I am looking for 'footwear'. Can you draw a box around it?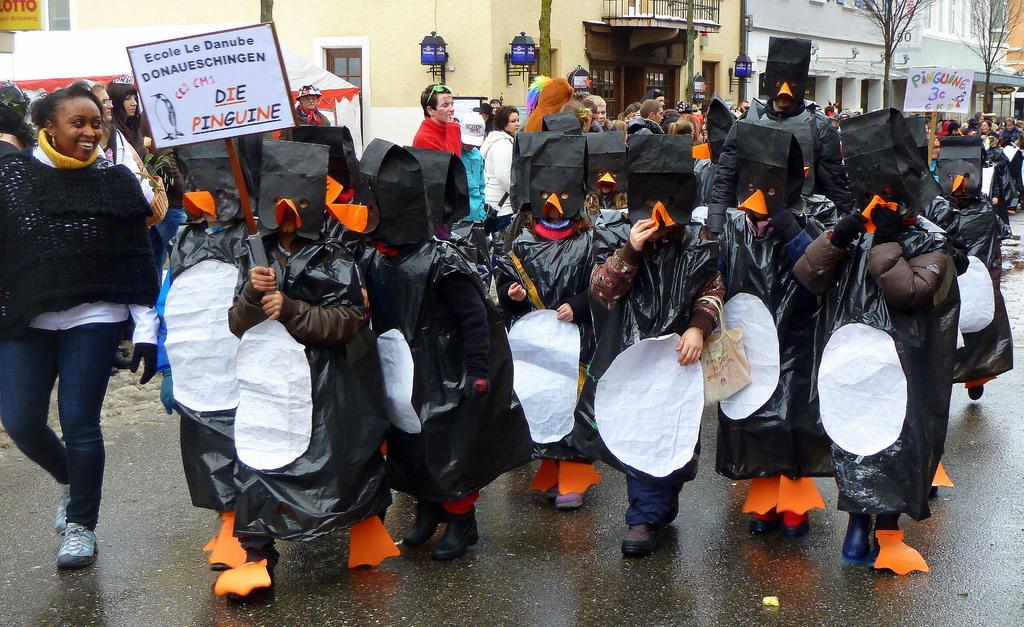
Sure, the bounding box is {"left": 399, "top": 505, "right": 436, "bottom": 546}.
